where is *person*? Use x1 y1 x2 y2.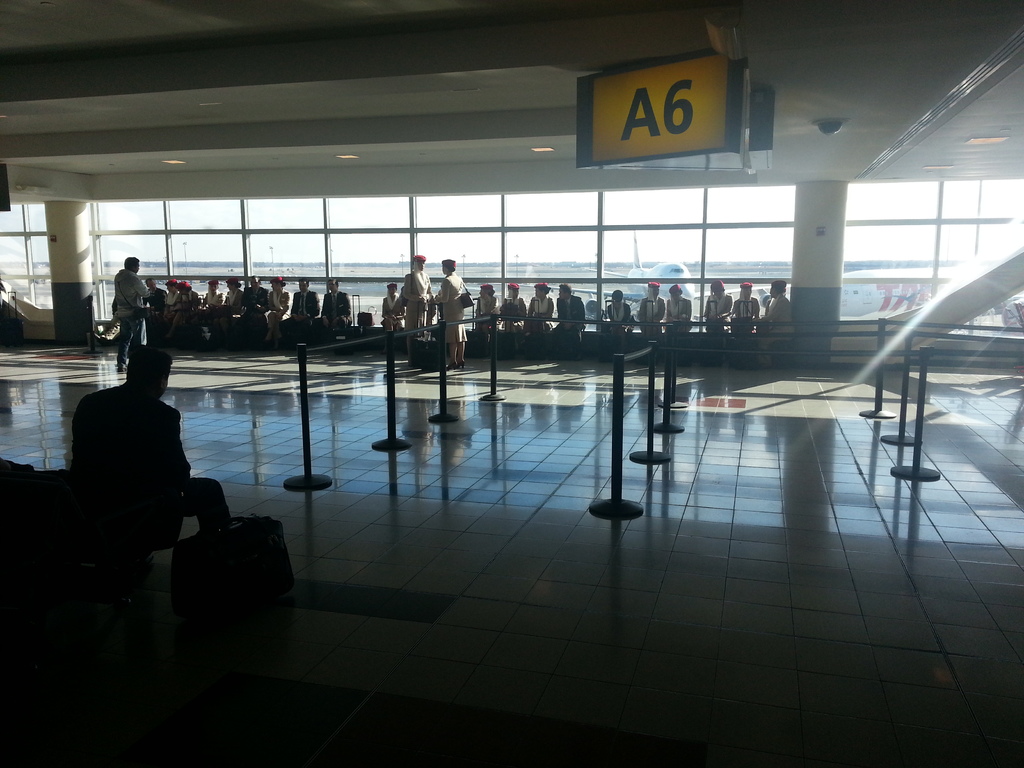
474 284 500 343.
